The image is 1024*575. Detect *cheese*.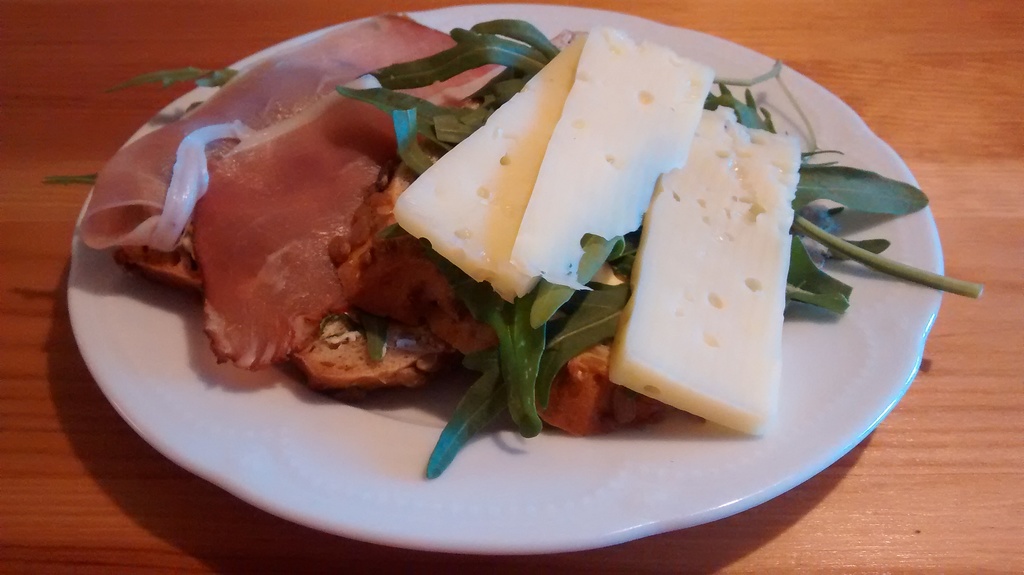
Detection: {"x1": 383, "y1": 28, "x2": 591, "y2": 303}.
